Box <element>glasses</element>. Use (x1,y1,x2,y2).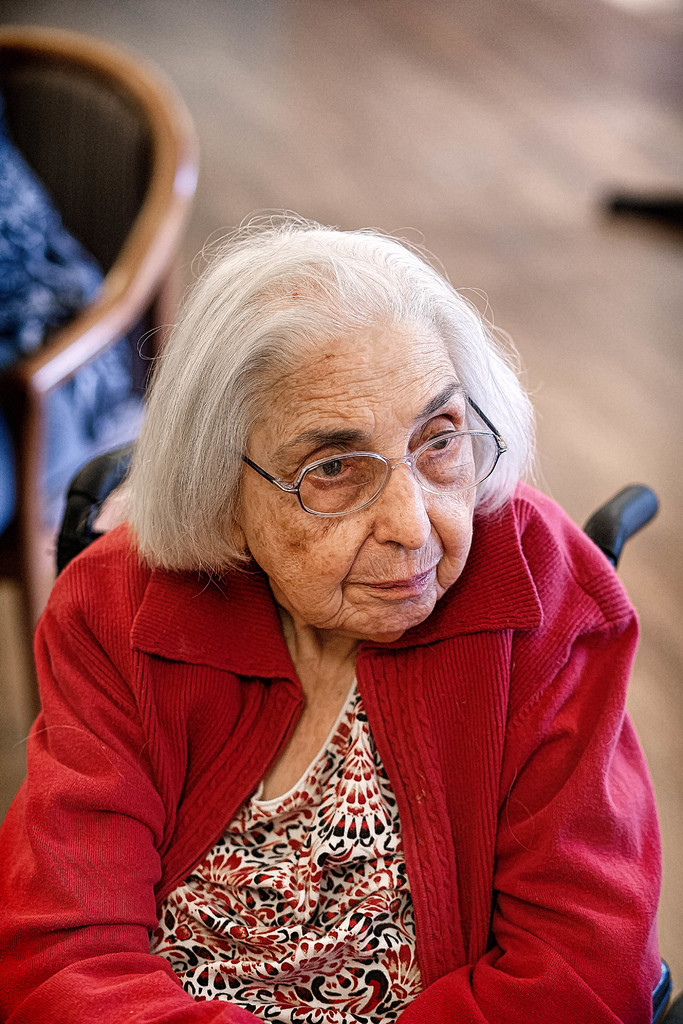
(227,413,491,525).
